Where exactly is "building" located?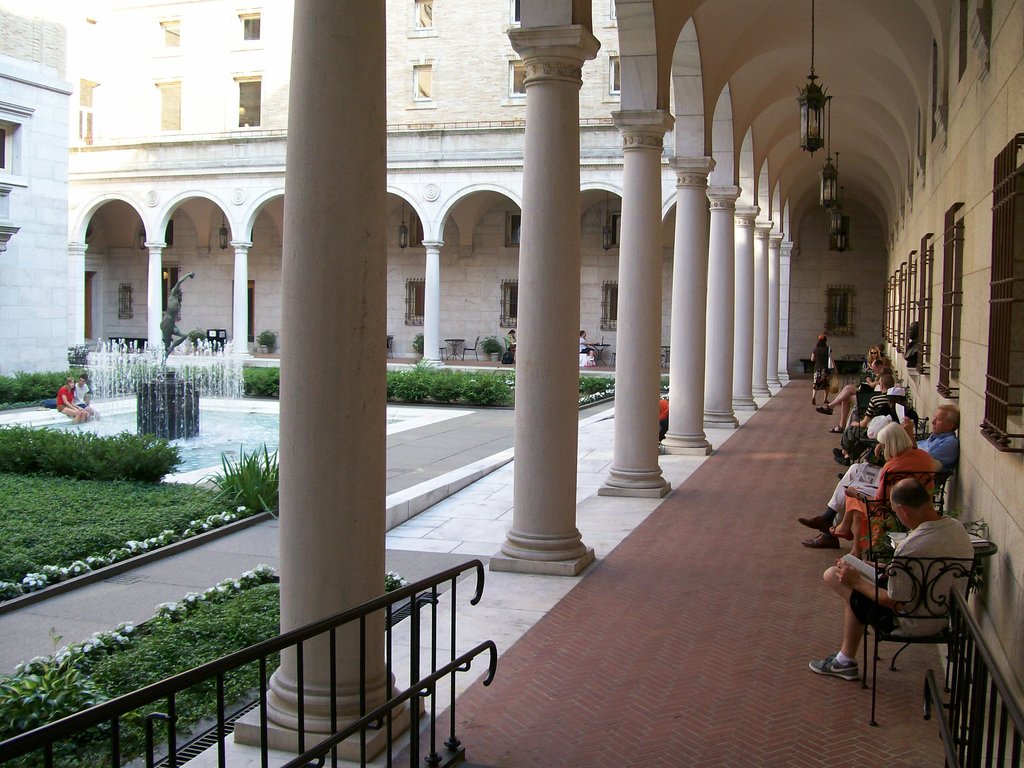
Its bounding box is <bbox>0, 0, 1023, 767</bbox>.
